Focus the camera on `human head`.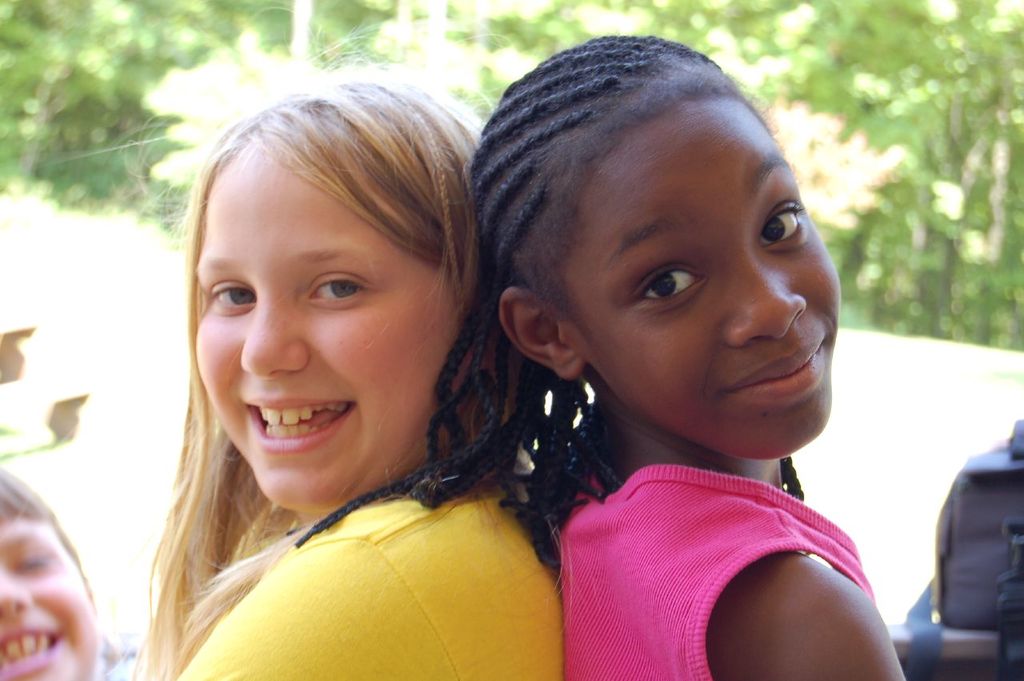
Focus region: [0,461,104,680].
